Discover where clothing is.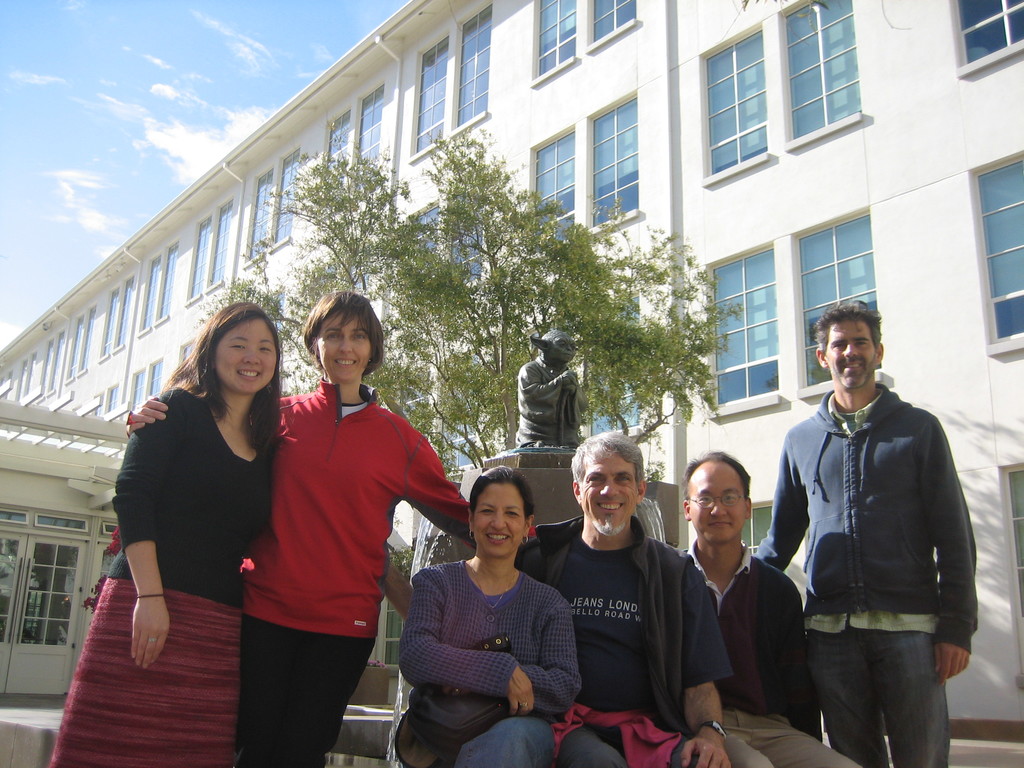
Discovered at <bbox>681, 542, 858, 767</bbox>.
